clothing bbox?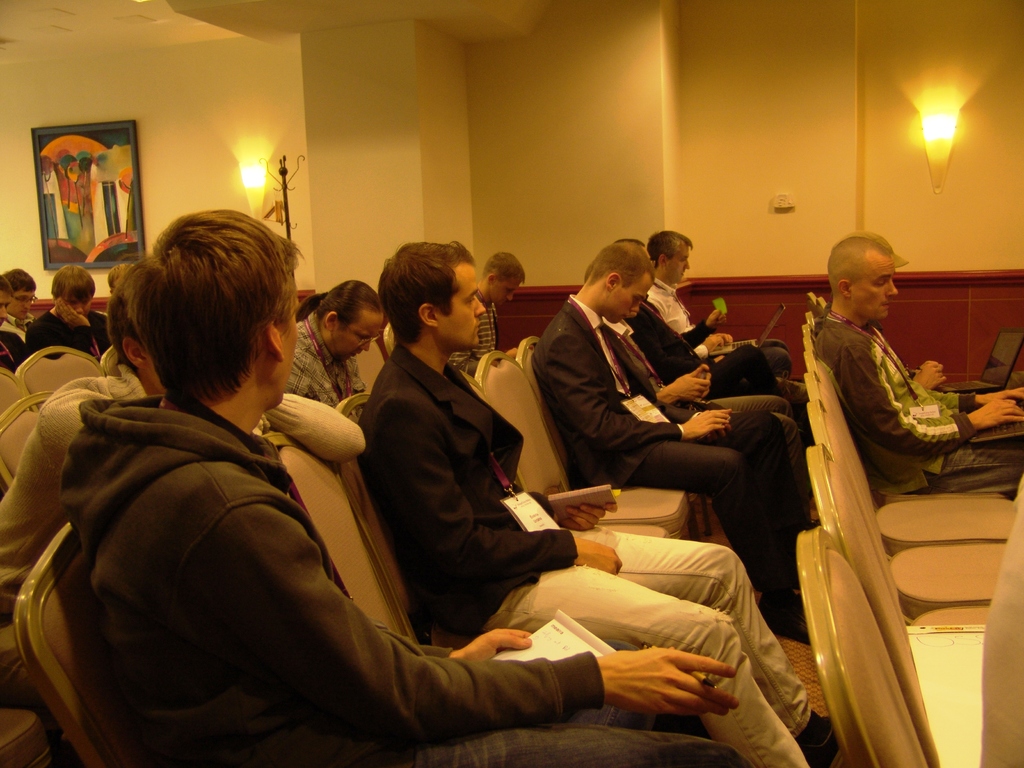
[792, 278, 972, 506]
